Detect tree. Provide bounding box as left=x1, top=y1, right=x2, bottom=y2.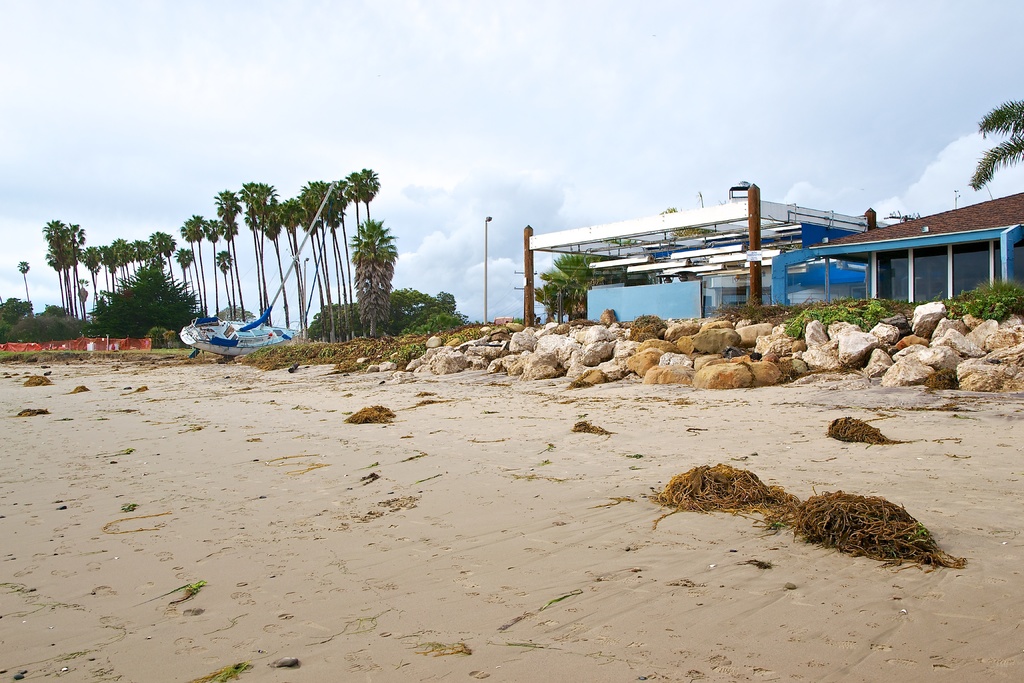
left=210, top=183, right=244, bottom=324.
